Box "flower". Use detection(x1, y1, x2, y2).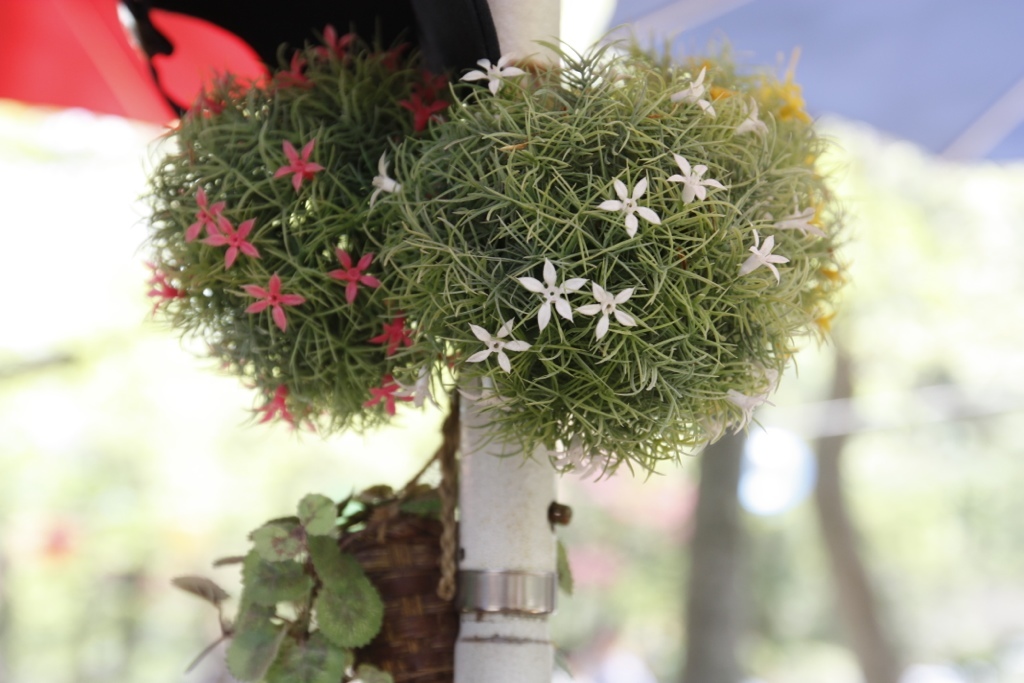
detection(239, 271, 310, 332).
